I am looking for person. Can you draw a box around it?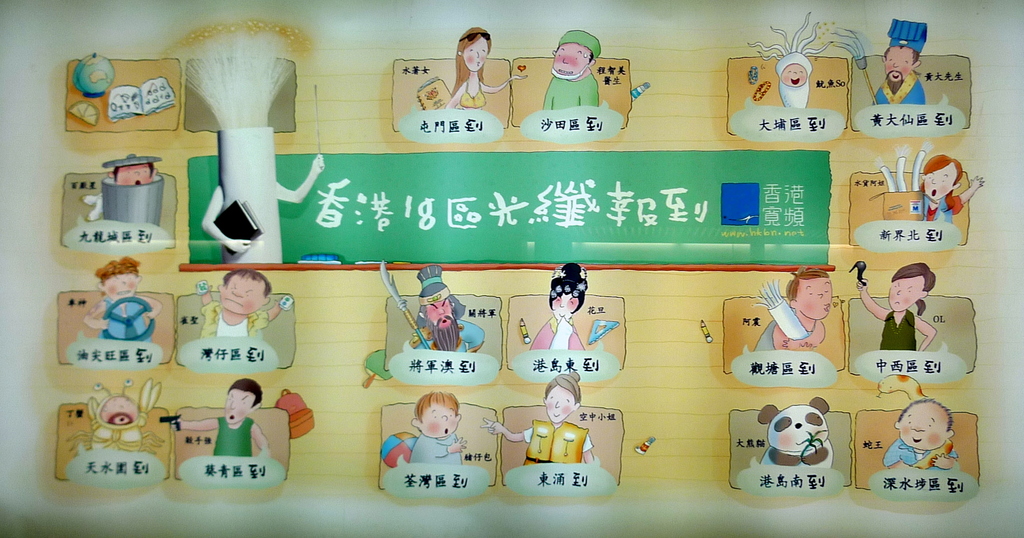
Sure, the bounding box is {"x1": 445, "y1": 26, "x2": 524, "y2": 109}.
